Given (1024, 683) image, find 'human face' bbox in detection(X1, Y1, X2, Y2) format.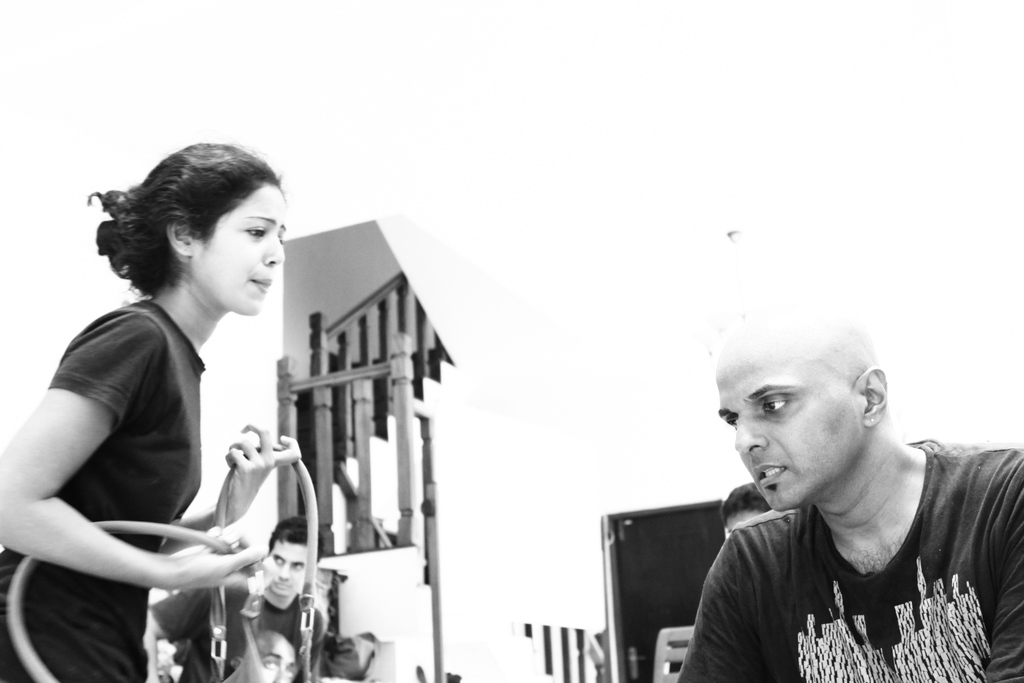
detection(182, 190, 285, 315).
